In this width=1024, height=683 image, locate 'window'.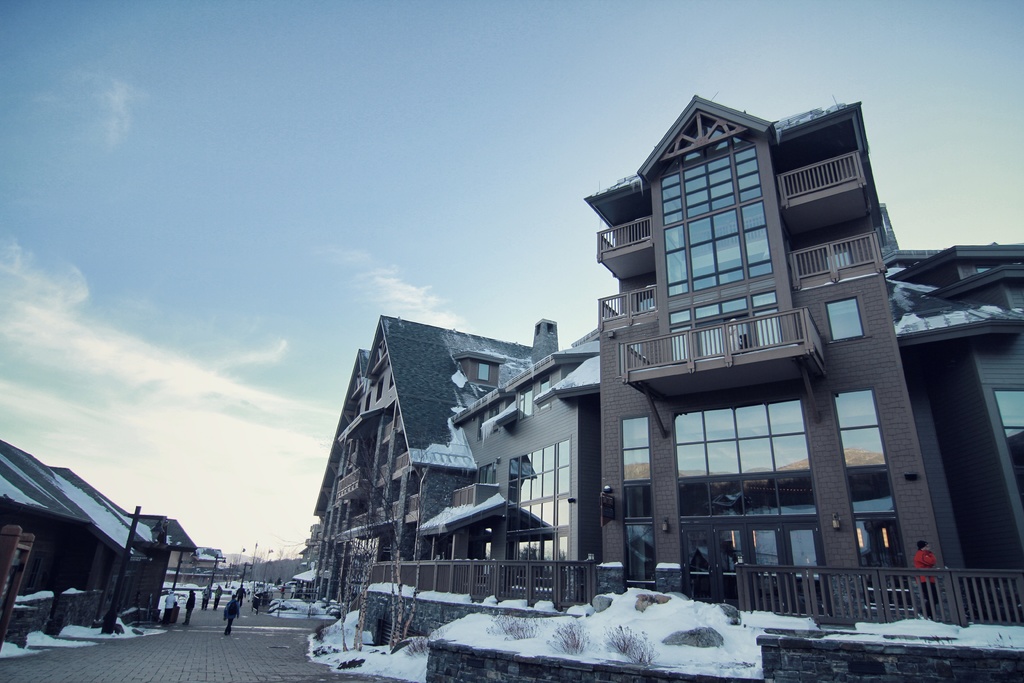
Bounding box: BBox(990, 386, 1023, 512).
